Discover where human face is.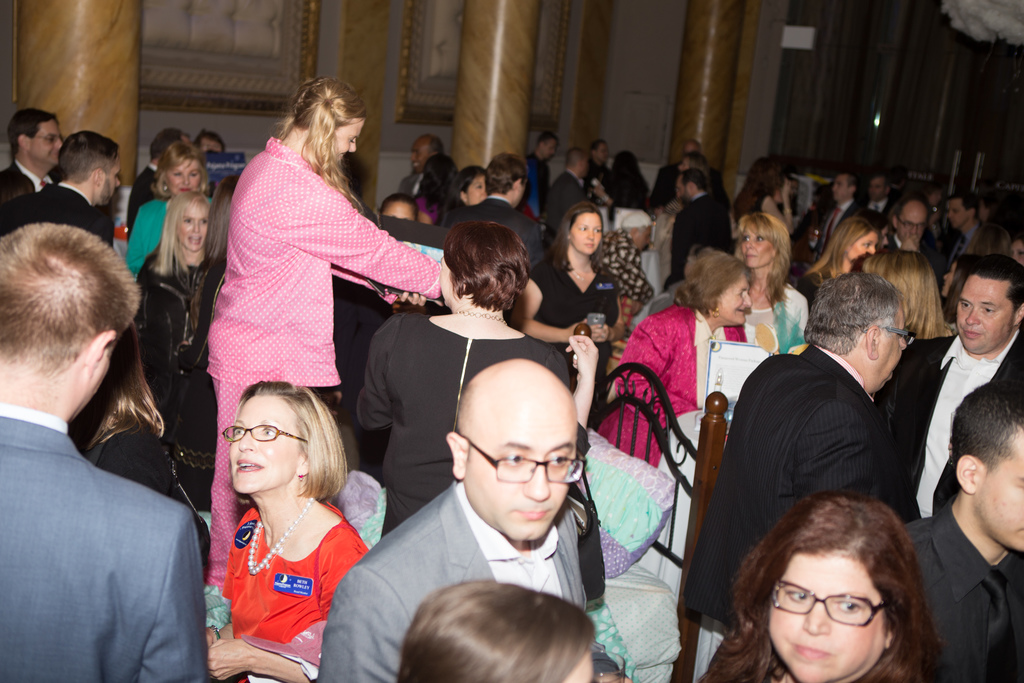
Discovered at <region>1011, 240, 1023, 268</region>.
